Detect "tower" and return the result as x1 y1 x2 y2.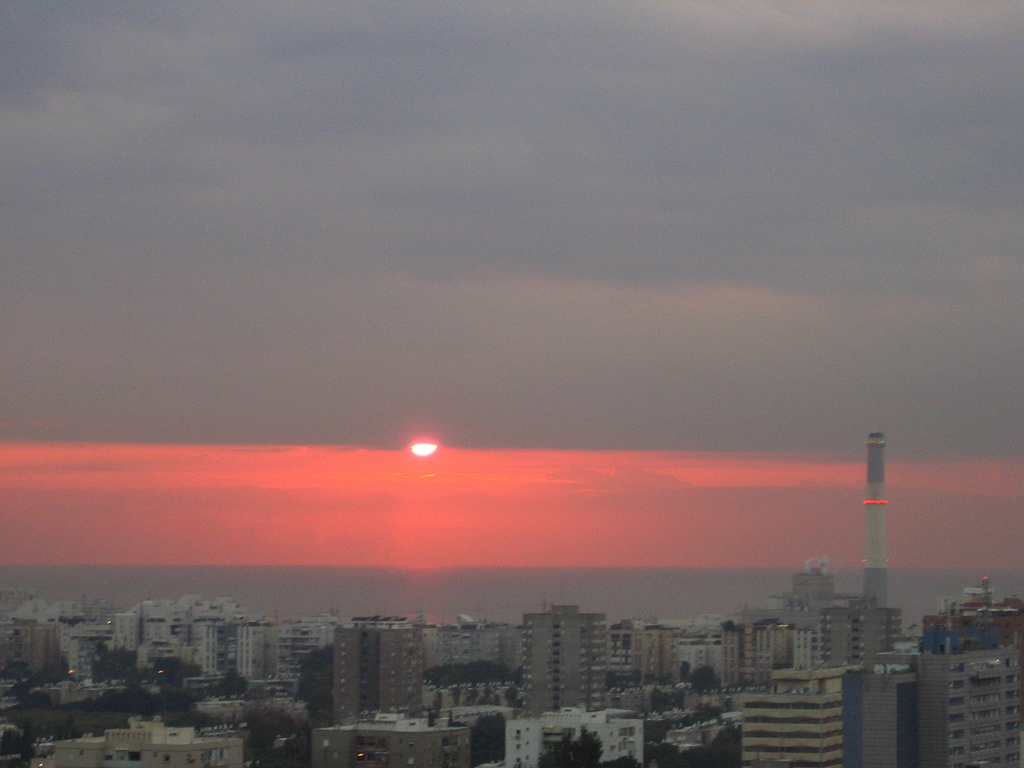
919 644 1023 767.
